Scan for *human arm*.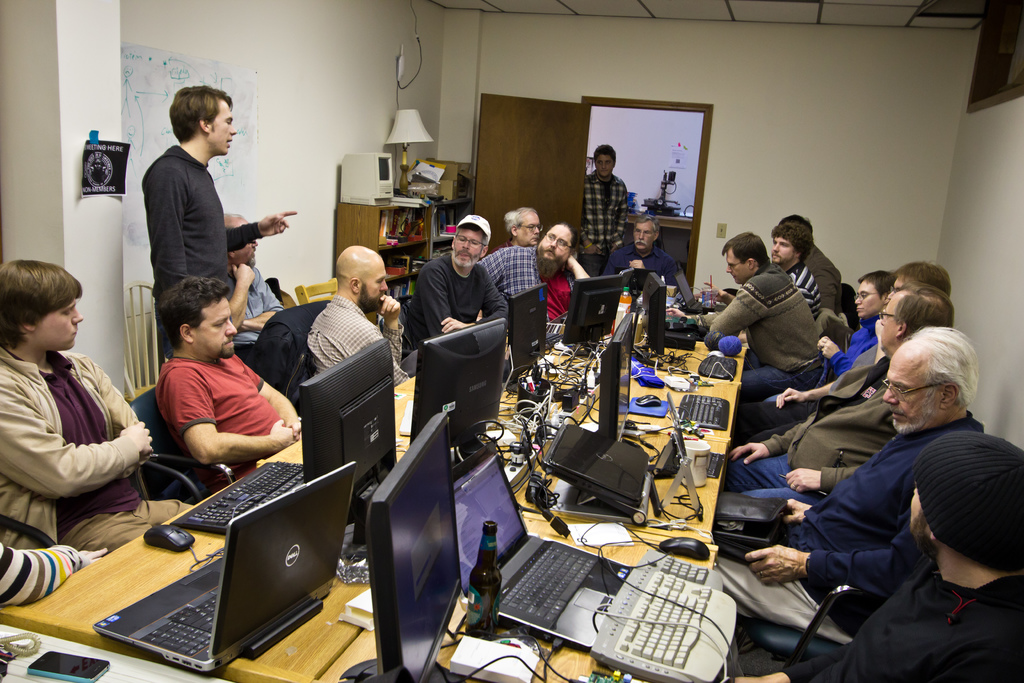
Scan result: bbox=[776, 378, 830, 404].
